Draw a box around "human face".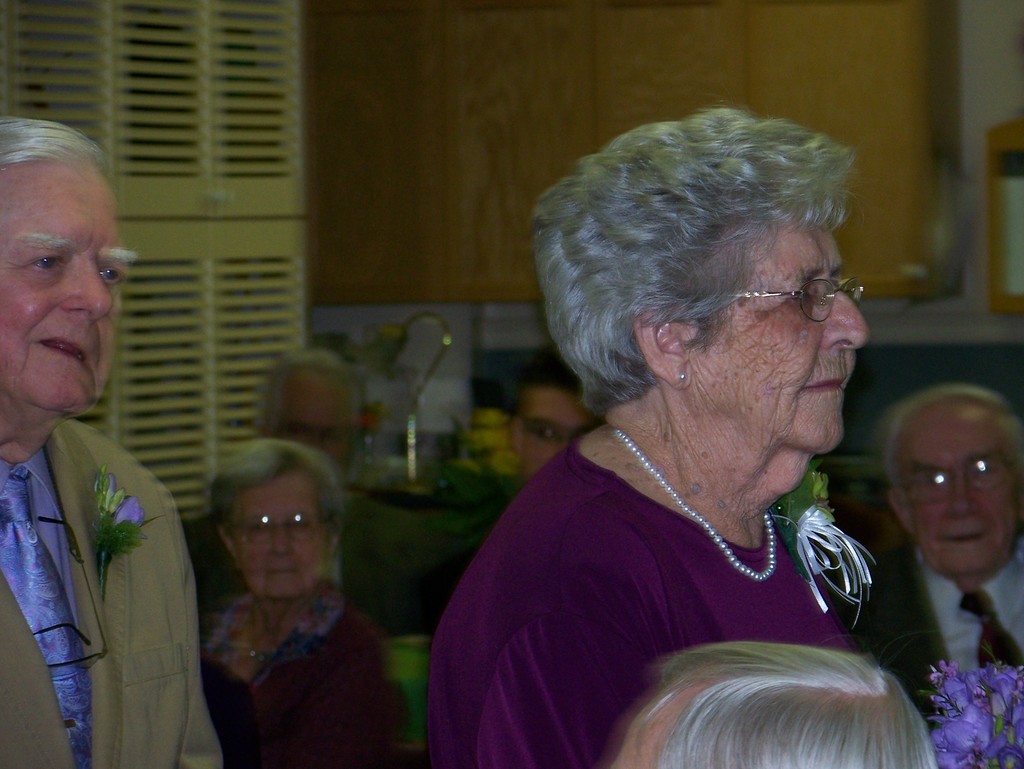
[0,167,129,415].
